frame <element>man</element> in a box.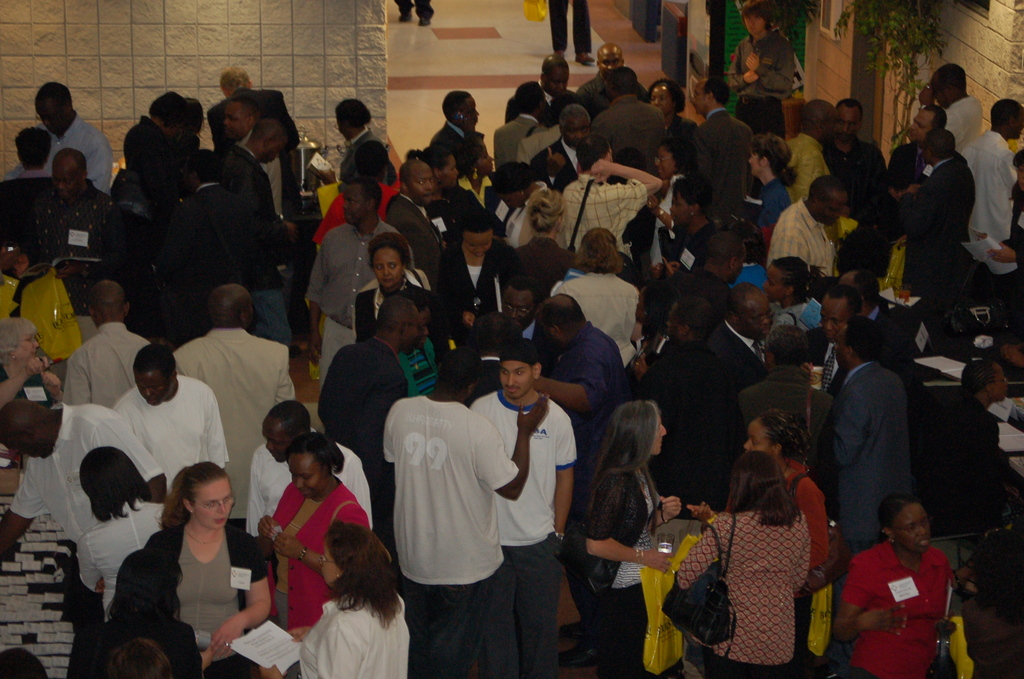
left=303, top=176, right=419, bottom=395.
